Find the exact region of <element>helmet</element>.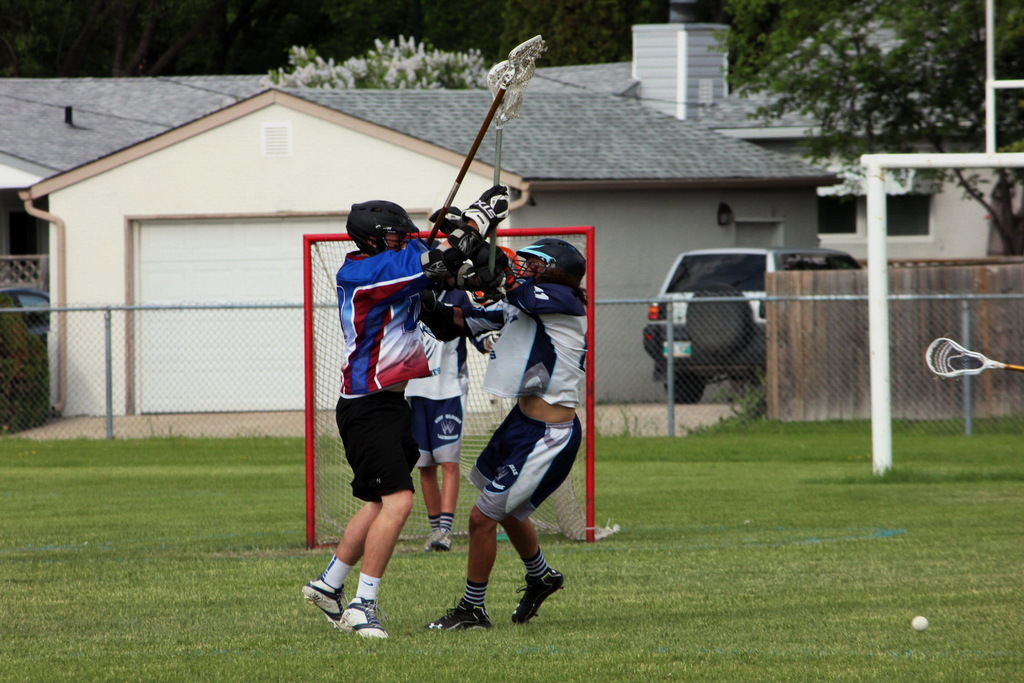
Exact region: select_region(504, 243, 579, 300).
